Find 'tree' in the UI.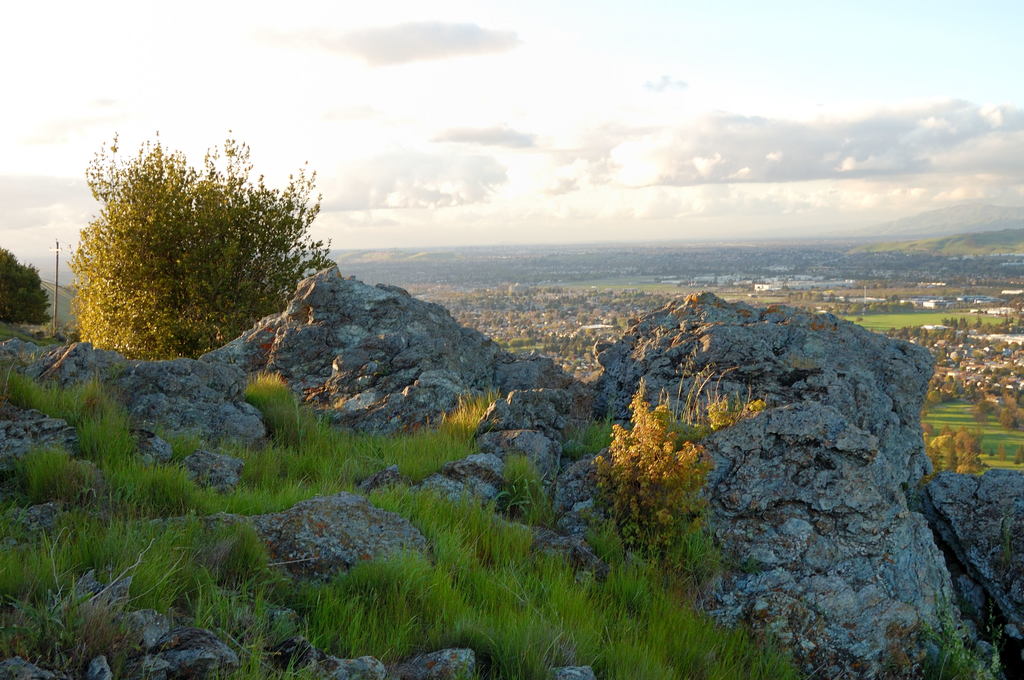
UI element at Rect(952, 425, 977, 456).
